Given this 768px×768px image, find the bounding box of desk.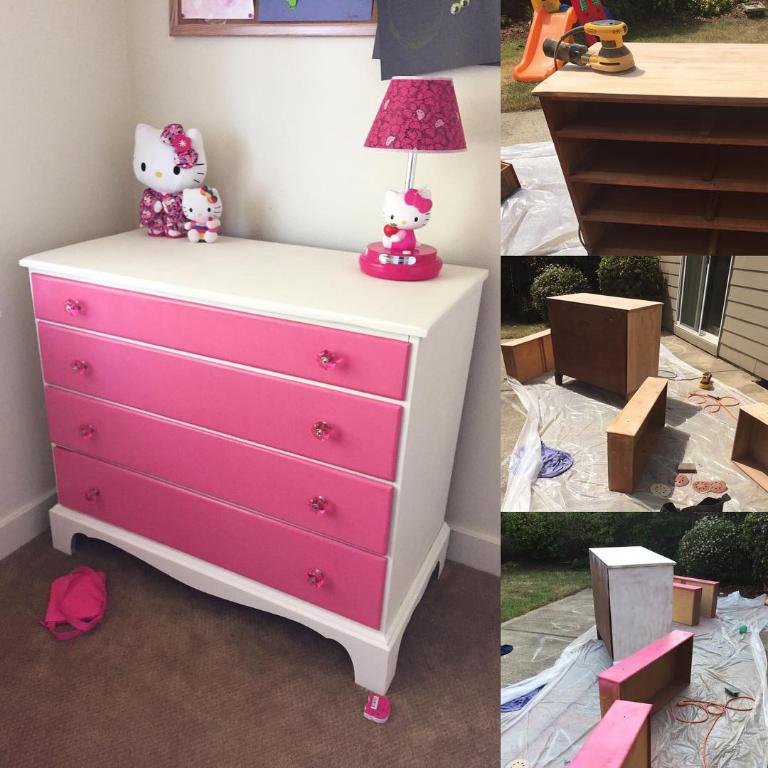
16,220,492,698.
